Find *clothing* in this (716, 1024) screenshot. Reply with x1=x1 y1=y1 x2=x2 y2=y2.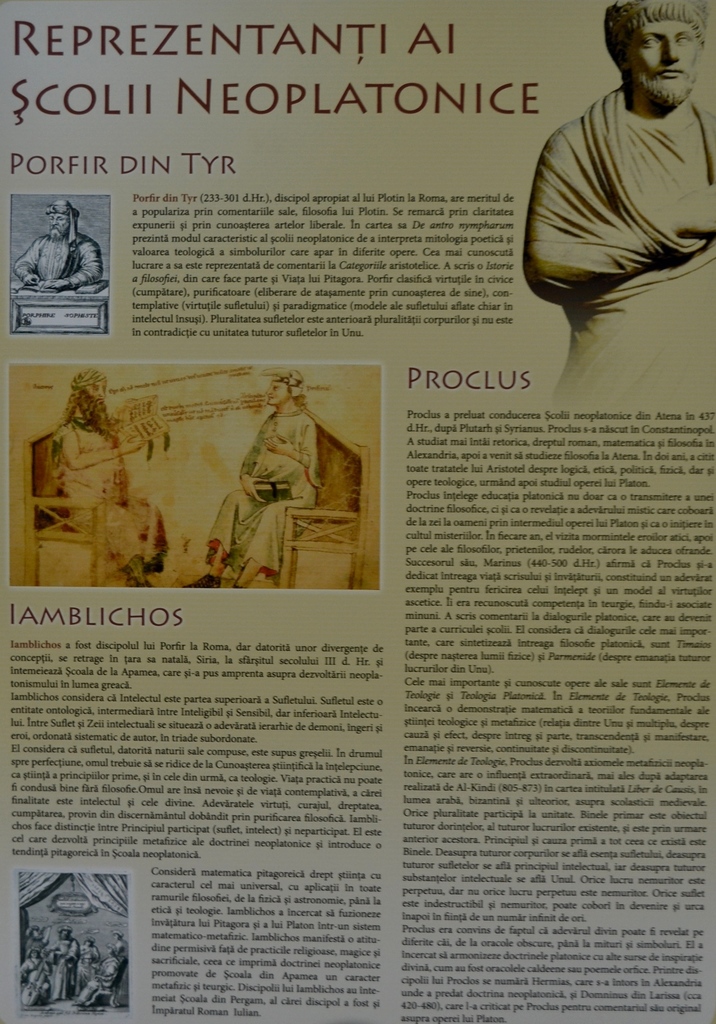
x1=15 y1=237 x2=101 y2=286.
